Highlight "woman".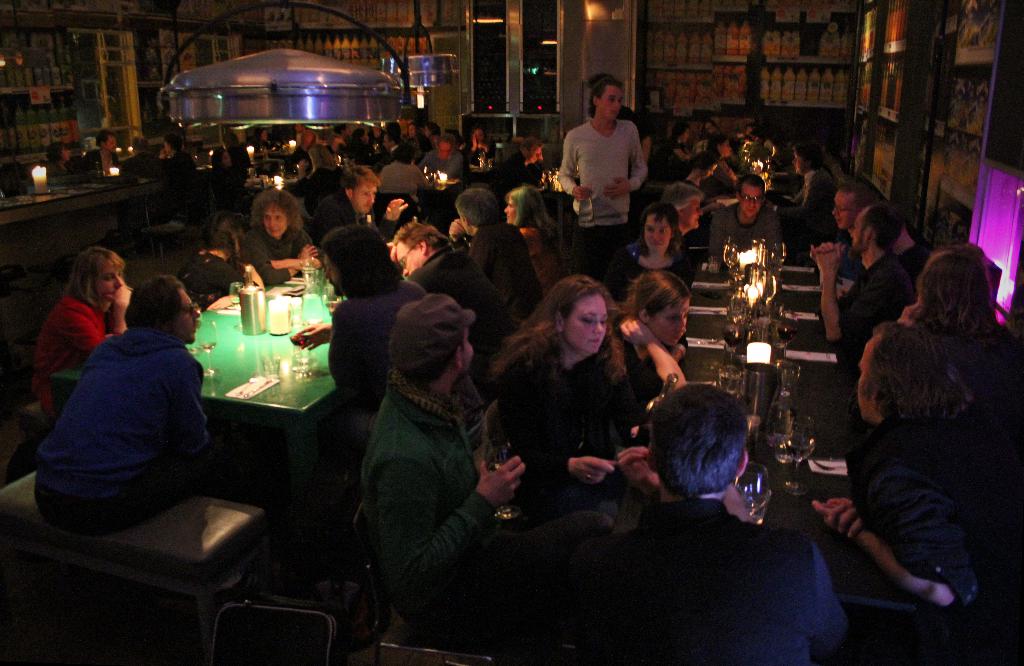
Highlighted region: 28, 251, 133, 421.
